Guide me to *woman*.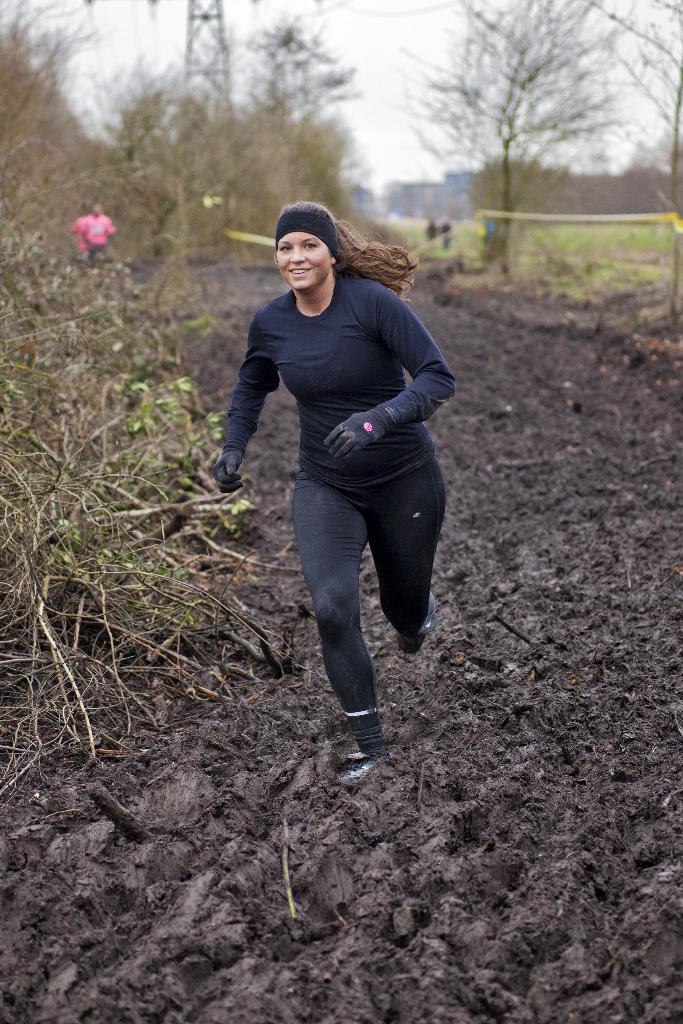
Guidance: pyautogui.locateOnScreen(202, 183, 463, 803).
